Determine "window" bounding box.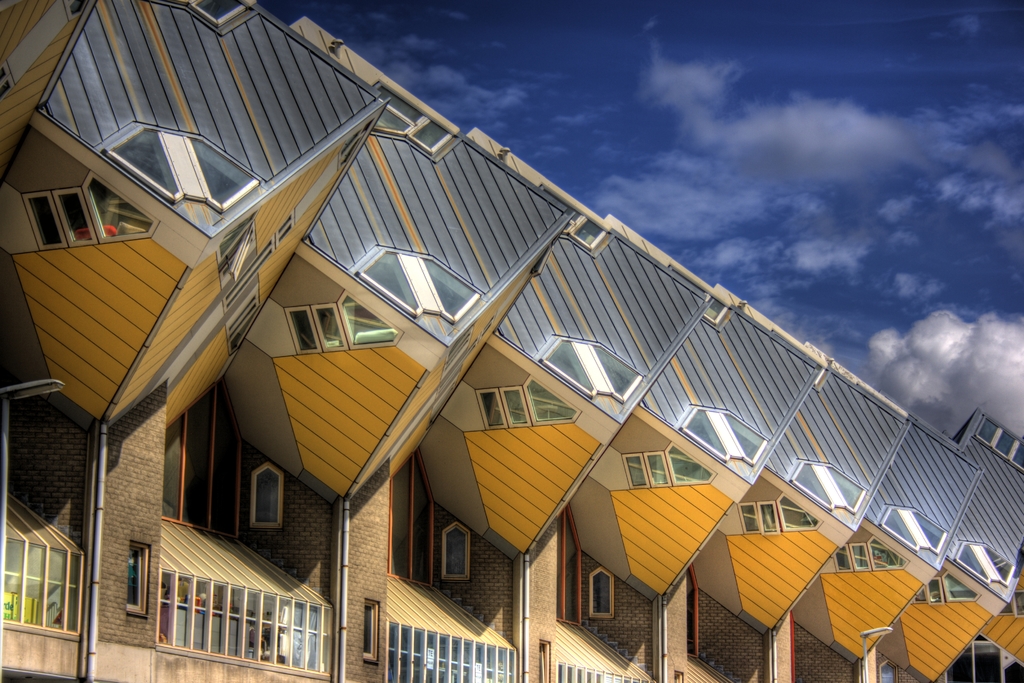
Determined: box(440, 522, 474, 583).
